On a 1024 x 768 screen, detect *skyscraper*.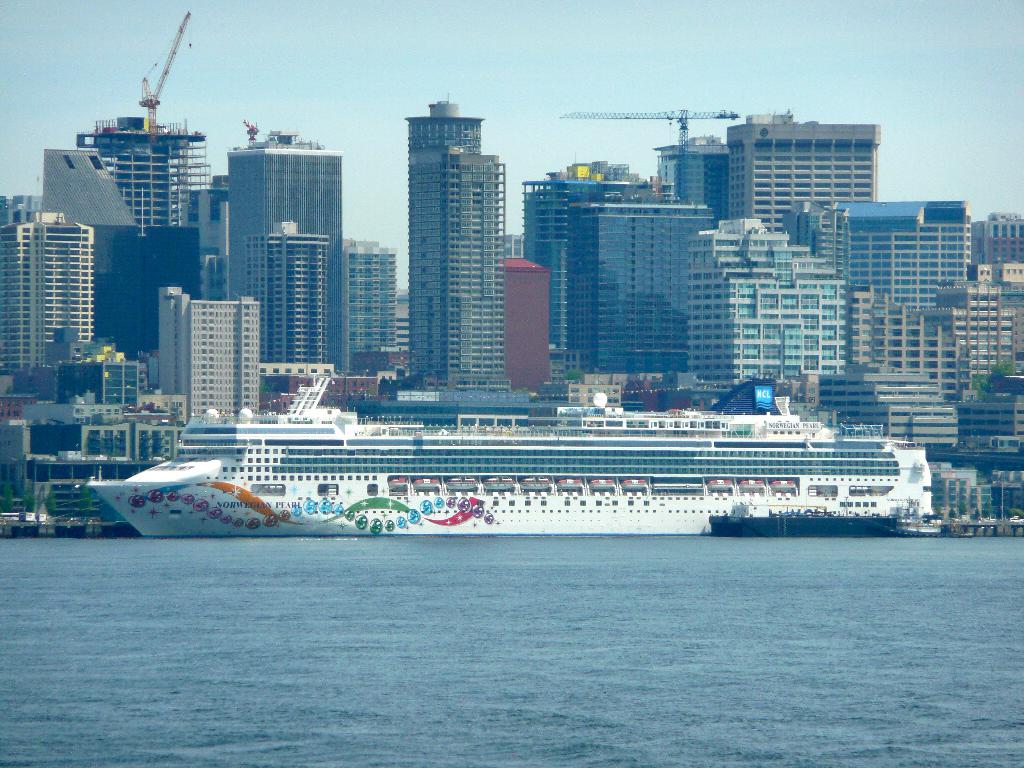
{"x1": 654, "y1": 136, "x2": 730, "y2": 226}.
